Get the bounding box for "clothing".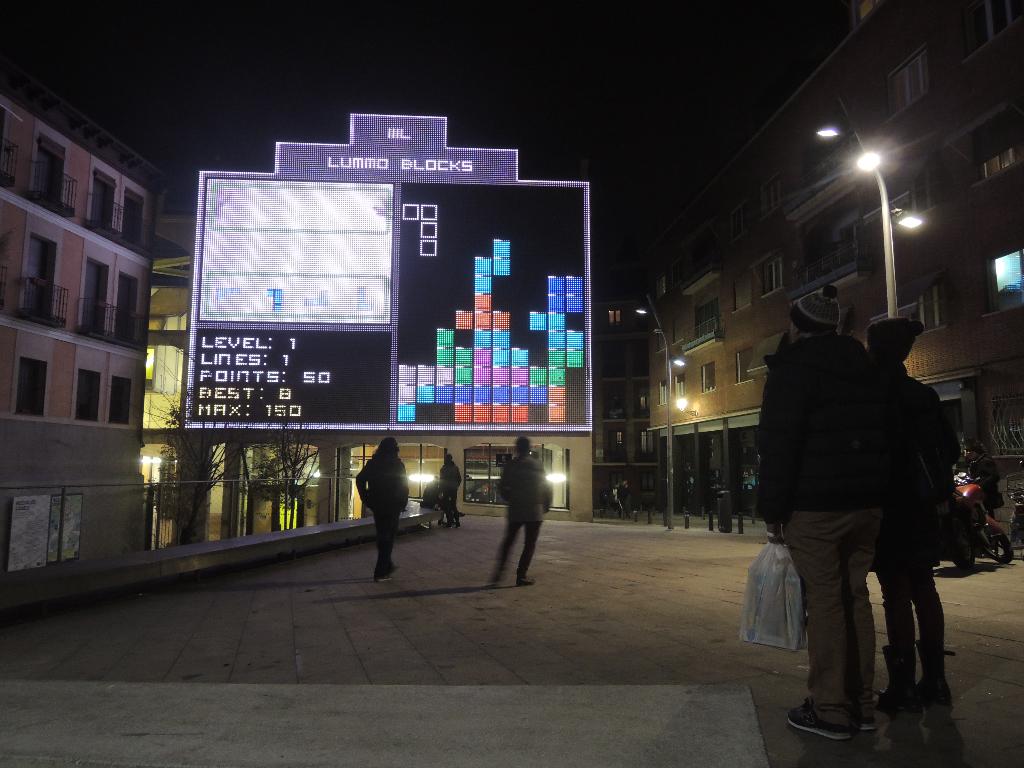
<region>490, 456, 534, 582</region>.
